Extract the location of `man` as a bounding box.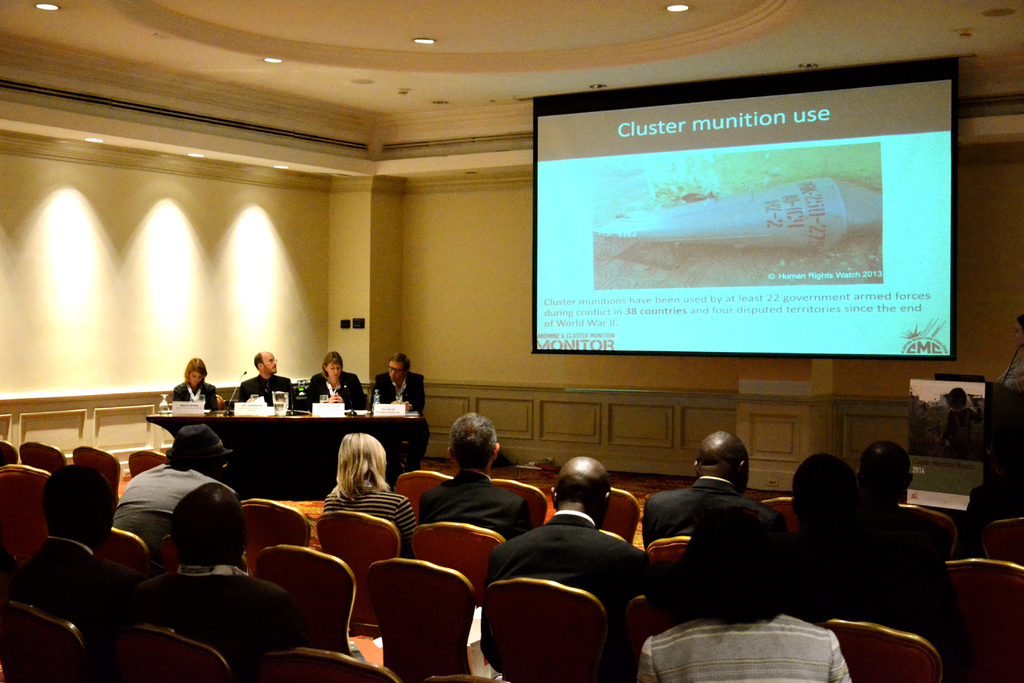
x1=126 y1=480 x2=294 y2=682.
